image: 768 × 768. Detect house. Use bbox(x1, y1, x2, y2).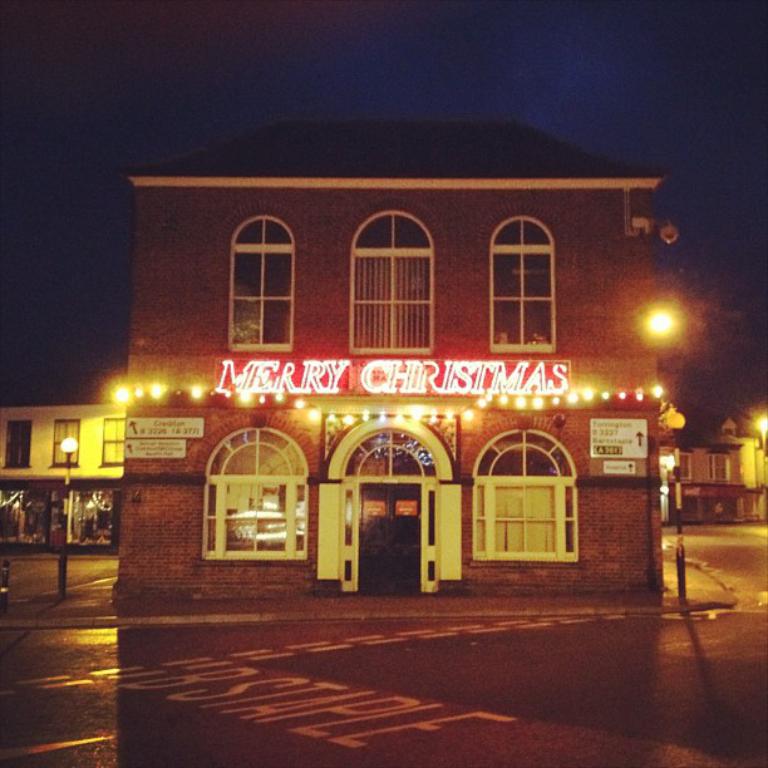
bbox(115, 112, 665, 606).
